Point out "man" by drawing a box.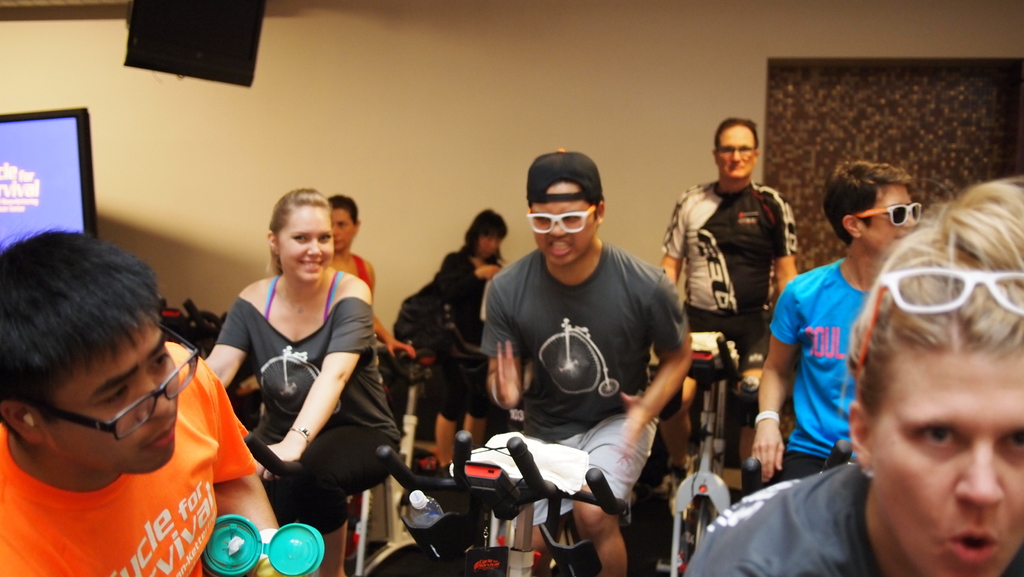
[749, 156, 919, 493].
